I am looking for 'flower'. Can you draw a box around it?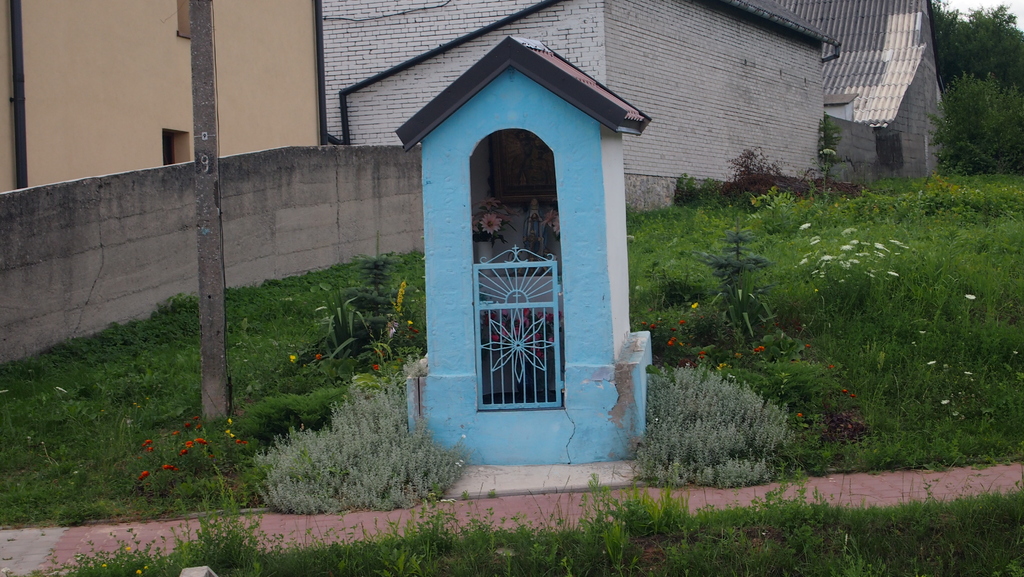
Sure, the bounding box is {"x1": 142, "y1": 446, "x2": 156, "y2": 454}.
